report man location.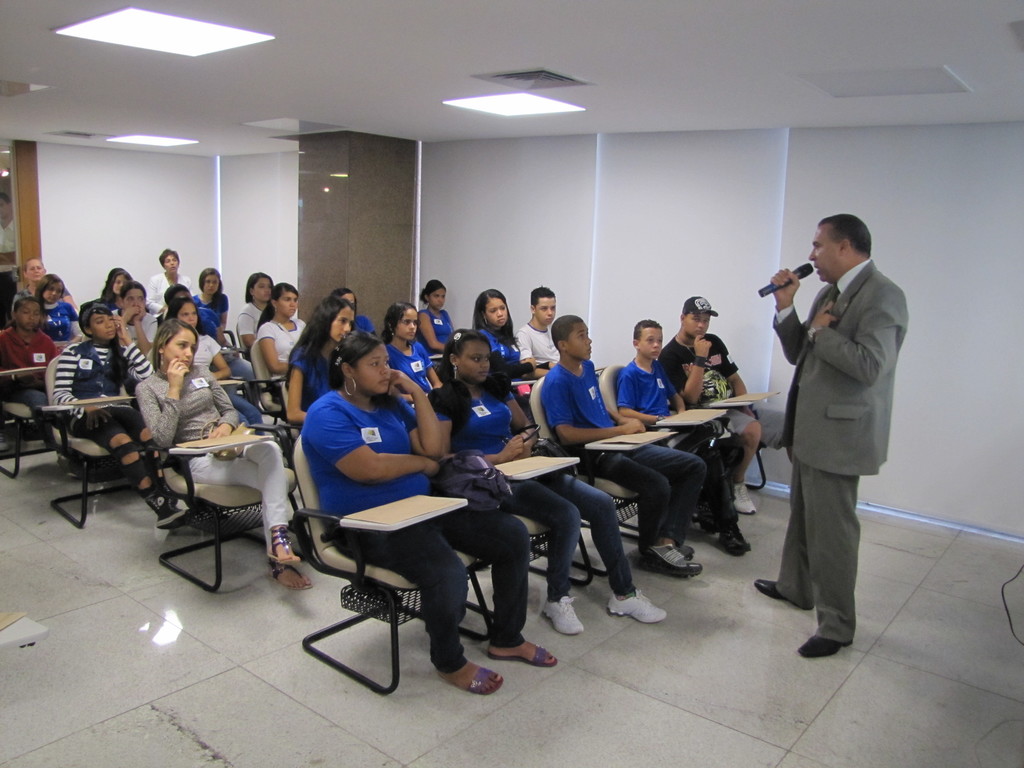
Report: (668, 295, 783, 513).
